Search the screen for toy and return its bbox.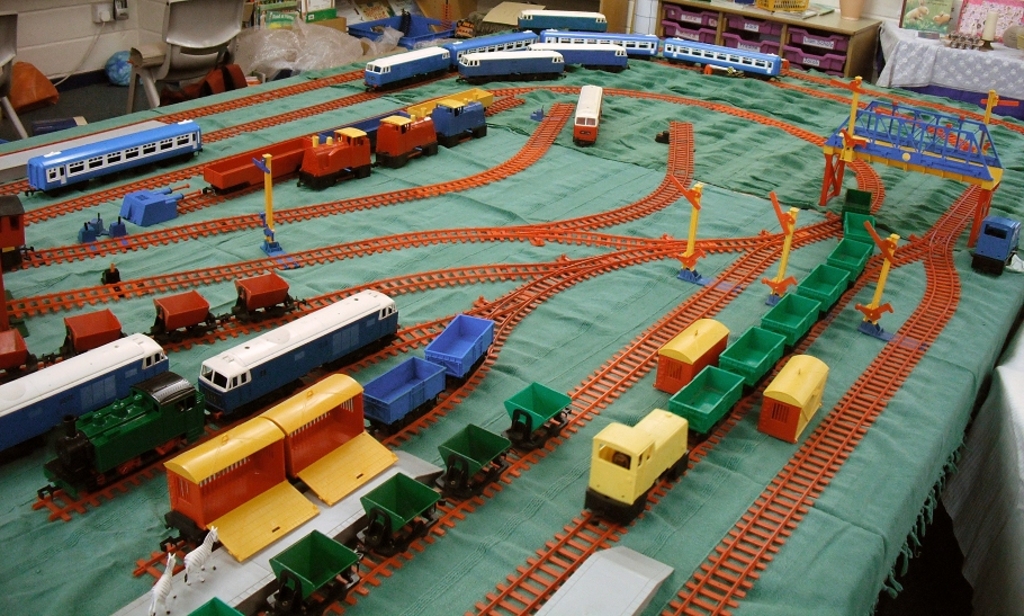
Found: detection(670, 169, 701, 270).
